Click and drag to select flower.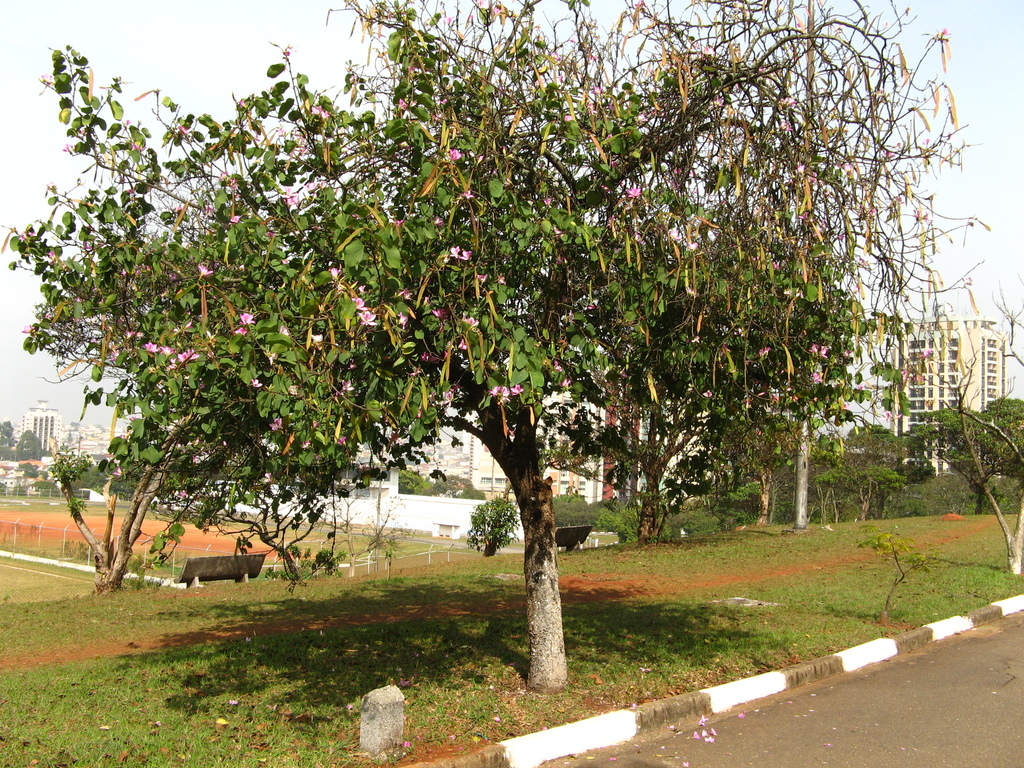
Selection: detection(449, 146, 463, 163).
